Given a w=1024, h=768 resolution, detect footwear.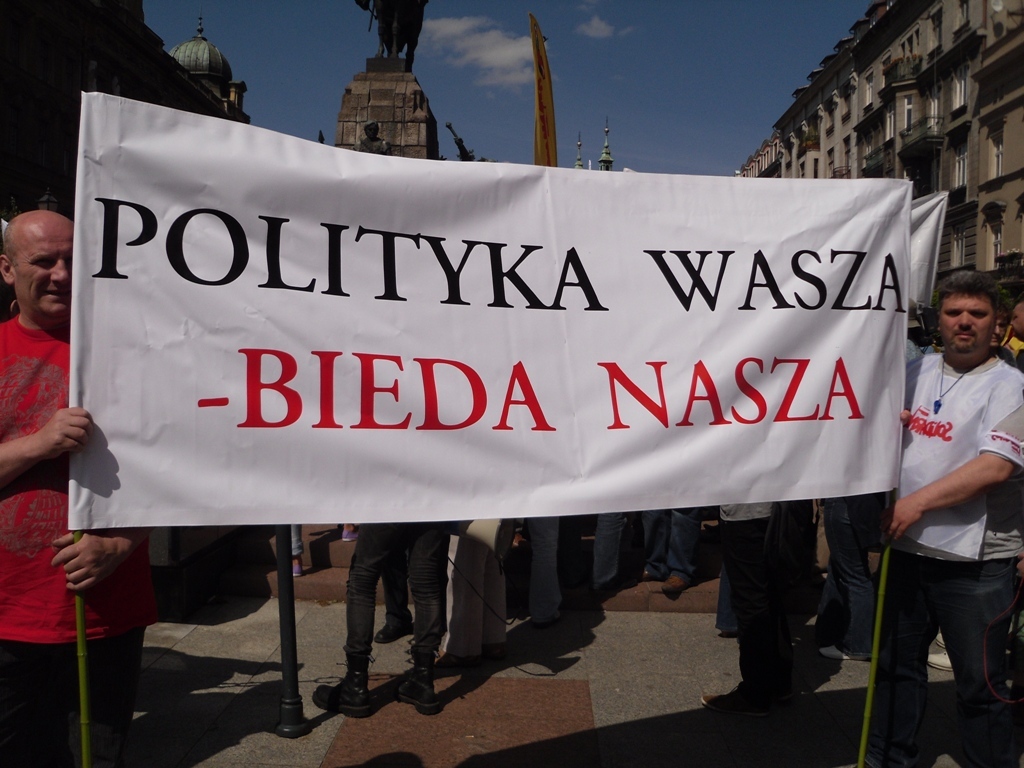
locate(376, 618, 411, 644).
